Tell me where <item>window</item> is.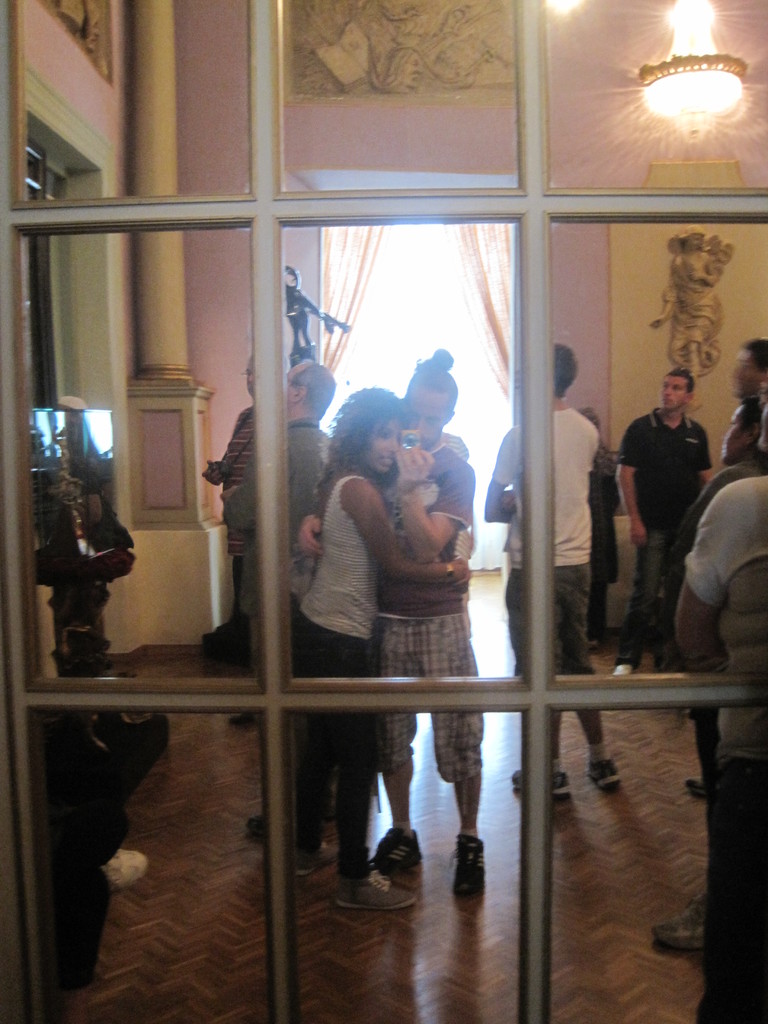
<item>window</item> is at [0, 0, 767, 1023].
